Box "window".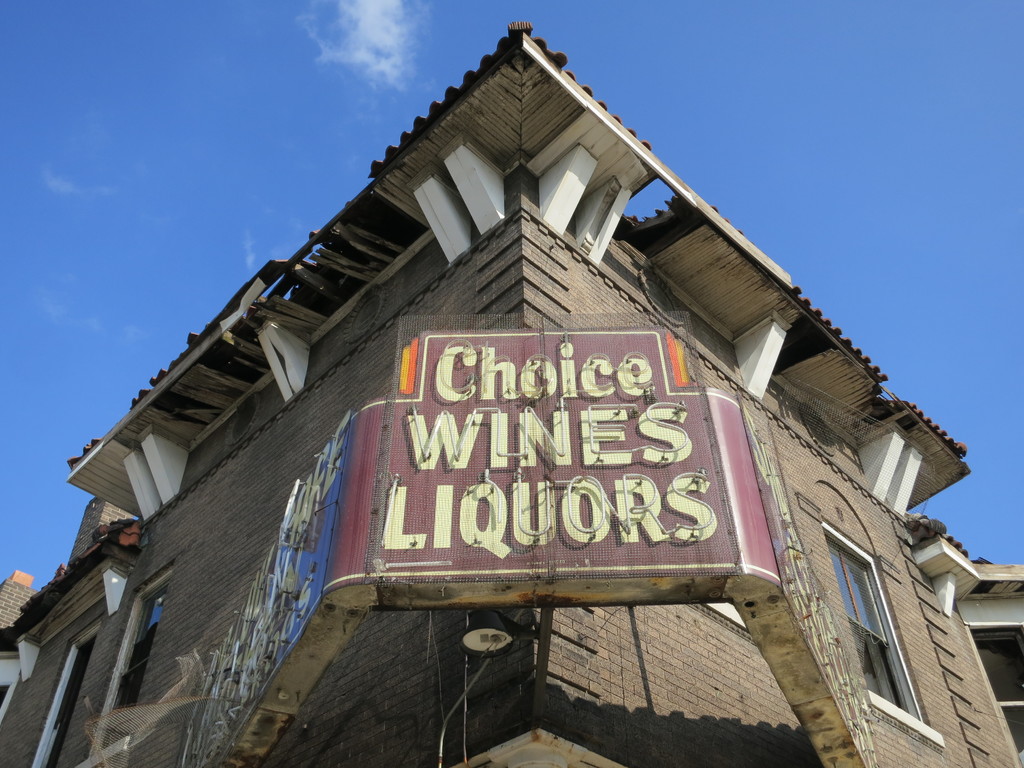
(left=963, top=621, right=1023, bottom=767).
